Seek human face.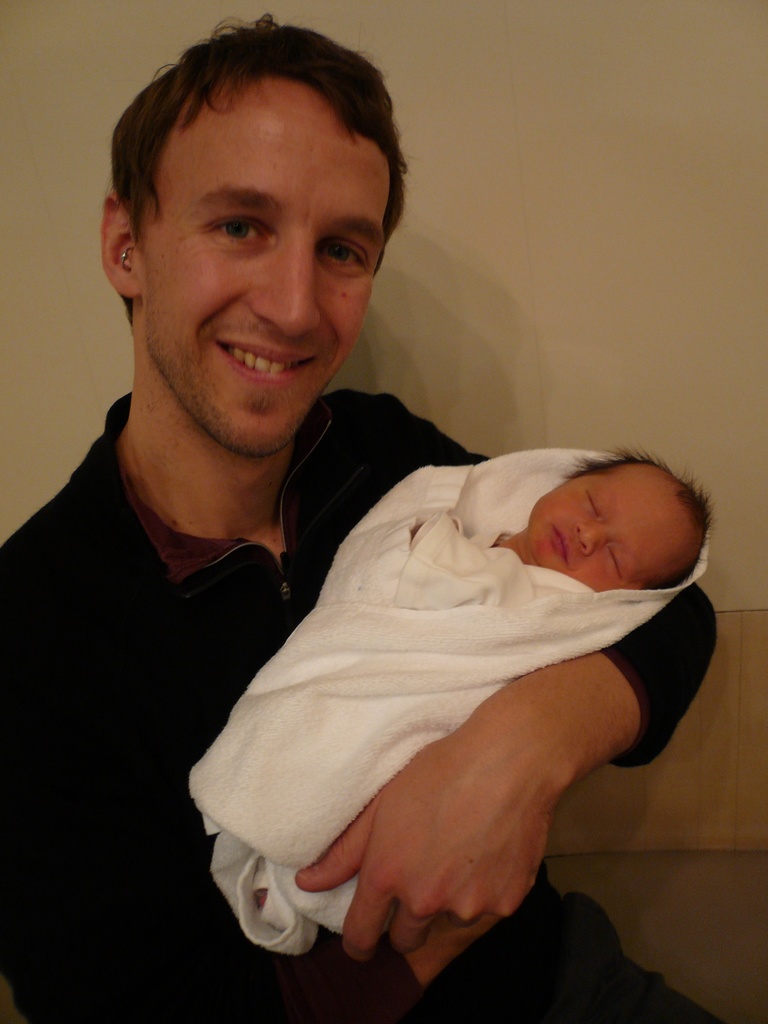
<region>524, 463, 704, 600</region>.
